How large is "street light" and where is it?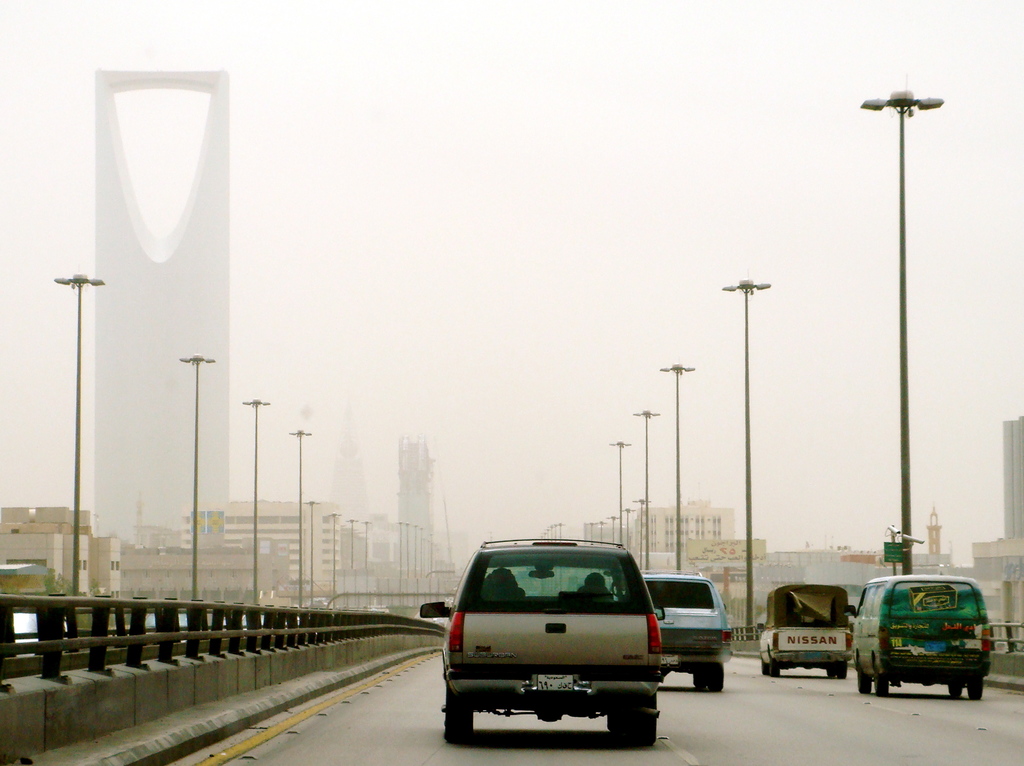
Bounding box: l=181, t=350, r=216, b=610.
